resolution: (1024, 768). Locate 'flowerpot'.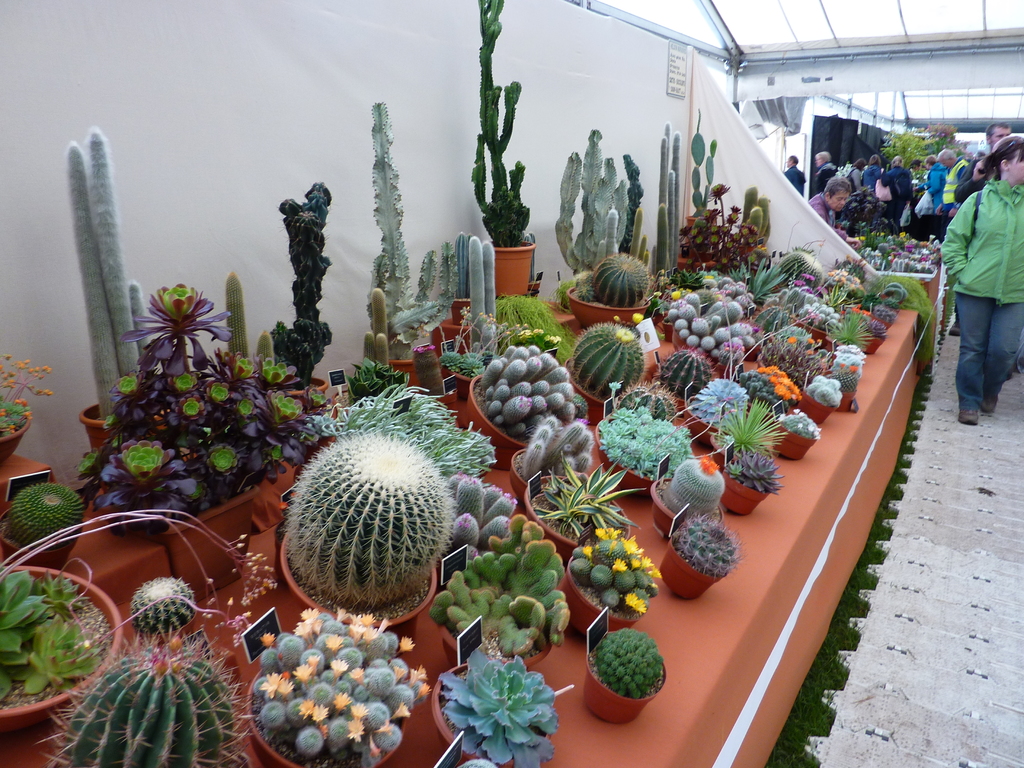
x1=862, y1=332, x2=887, y2=359.
